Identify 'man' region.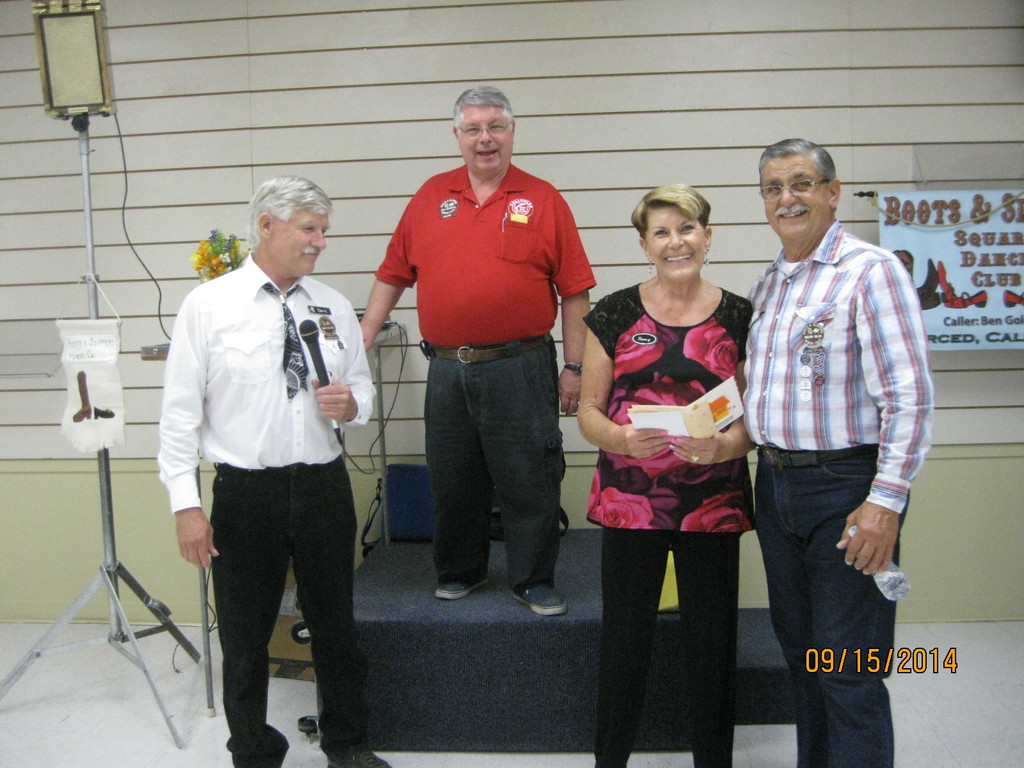
Region: {"left": 738, "top": 135, "right": 938, "bottom": 767}.
